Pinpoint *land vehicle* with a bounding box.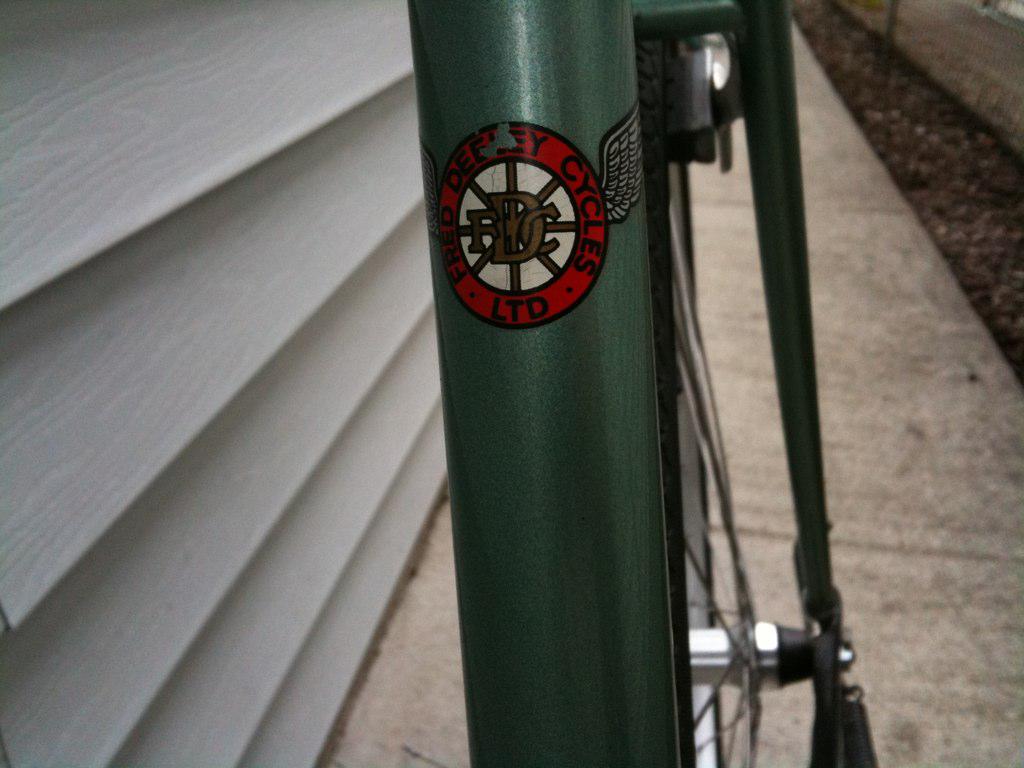
[x1=404, y1=0, x2=879, y2=767].
